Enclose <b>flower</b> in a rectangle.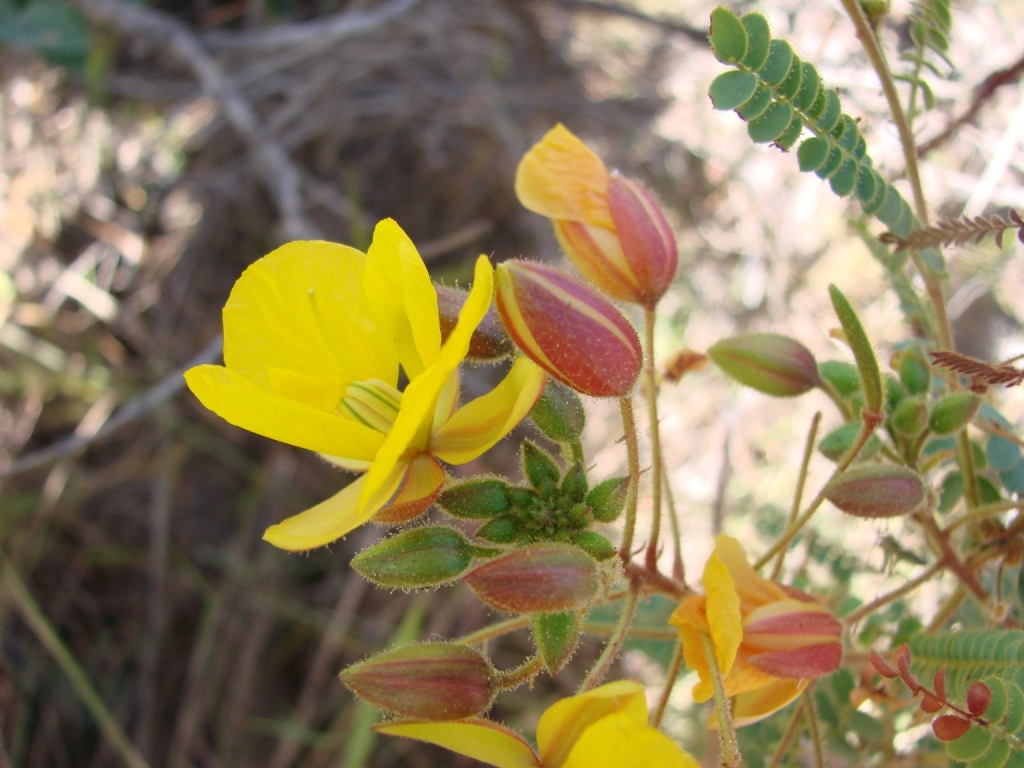
(366, 678, 703, 767).
